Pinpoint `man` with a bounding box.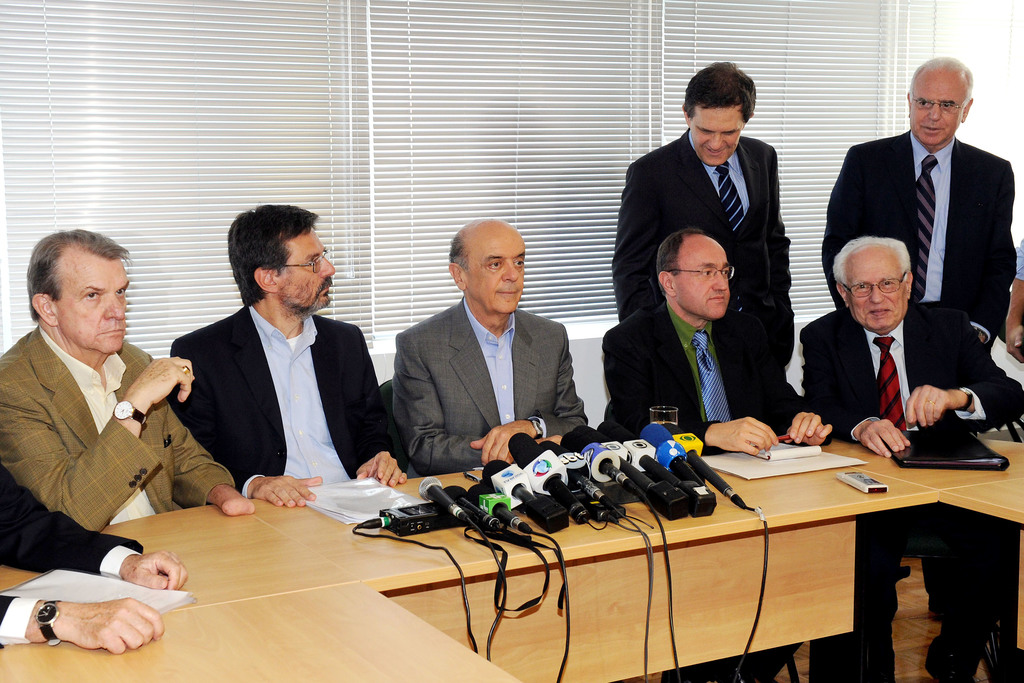
170/201/408/506.
